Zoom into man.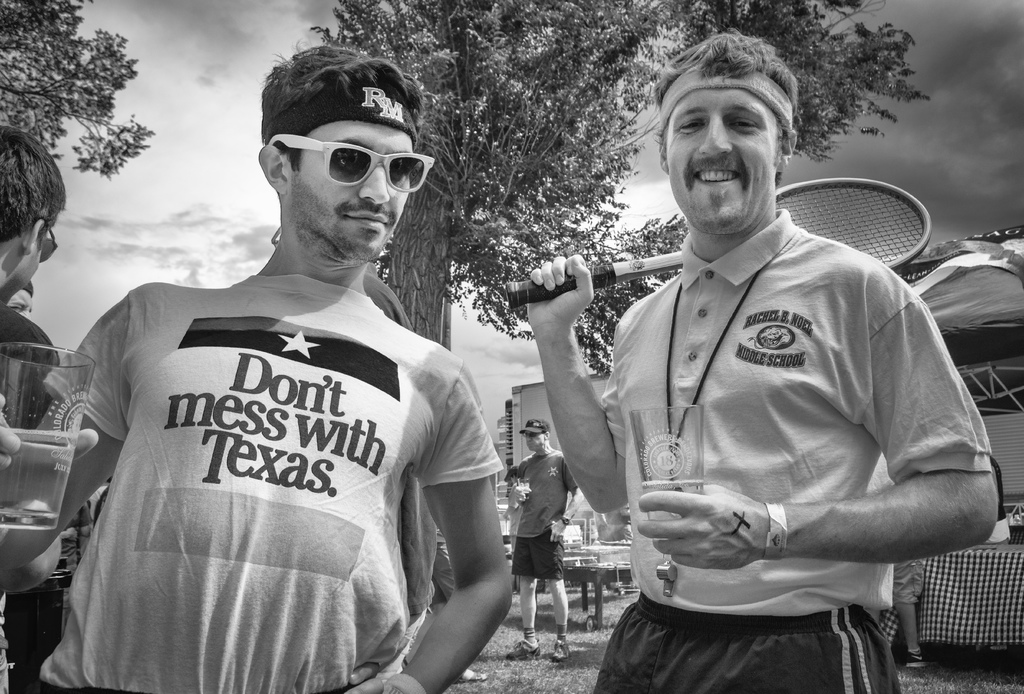
Zoom target: region(524, 31, 1002, 693).
